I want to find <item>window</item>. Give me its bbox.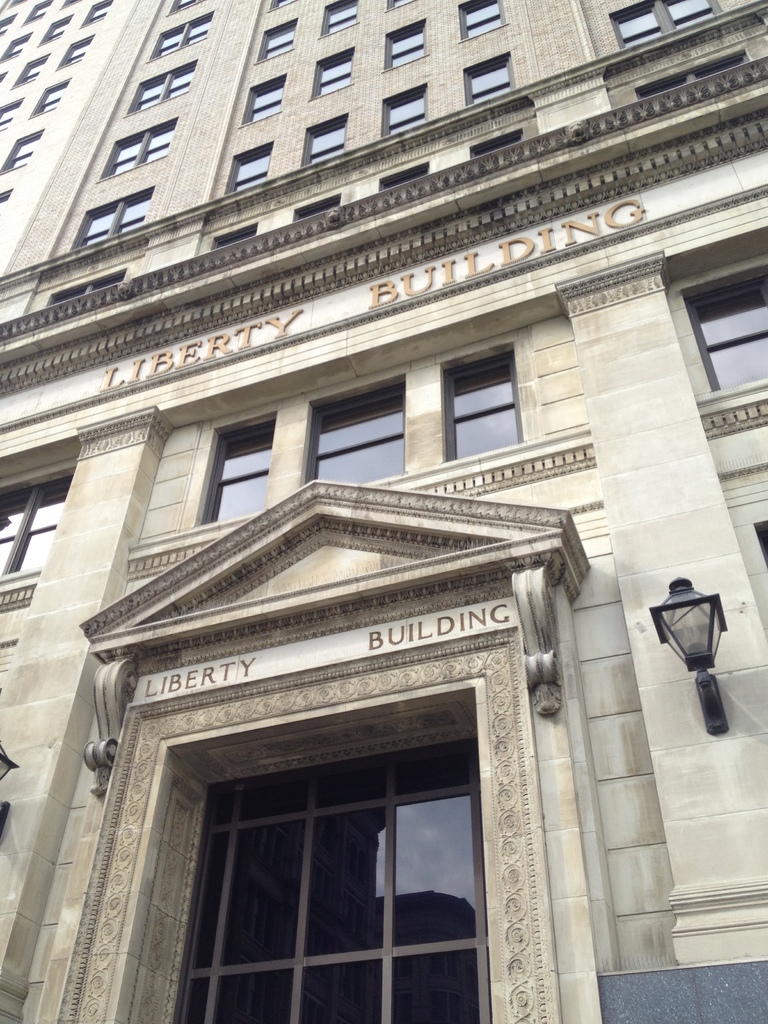
pyautogui.locateOnScreen(60, 0, 79, 8).
